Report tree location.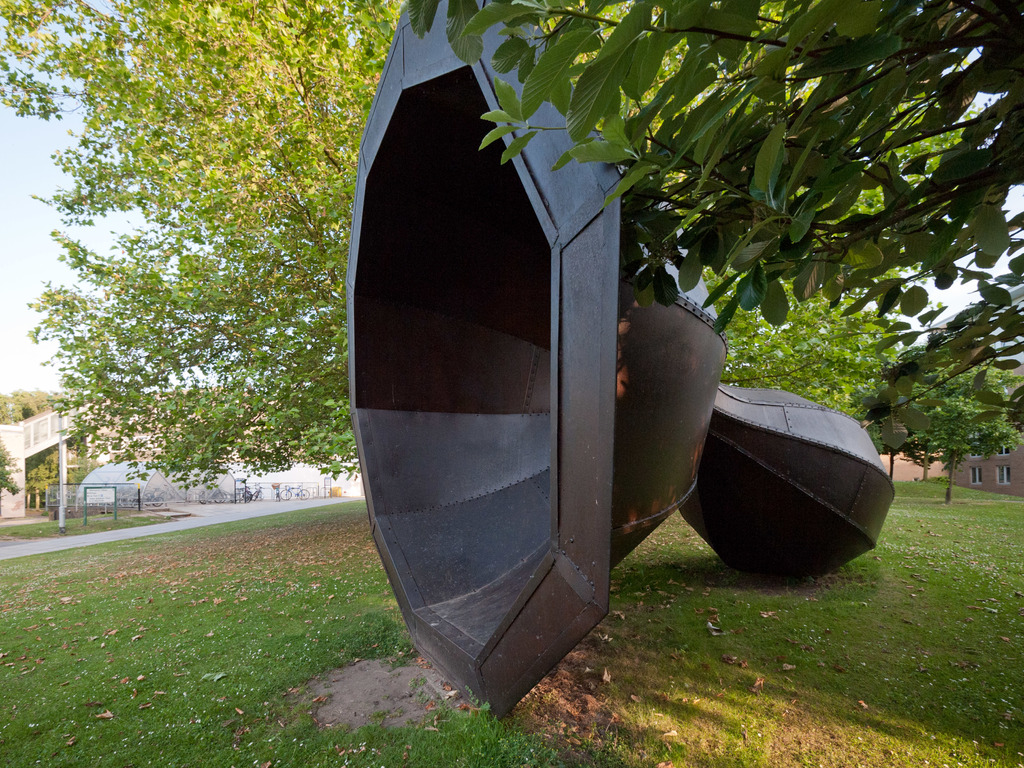
Report: pyautogui.locateOnScreen(696, 250, 892, 435).
